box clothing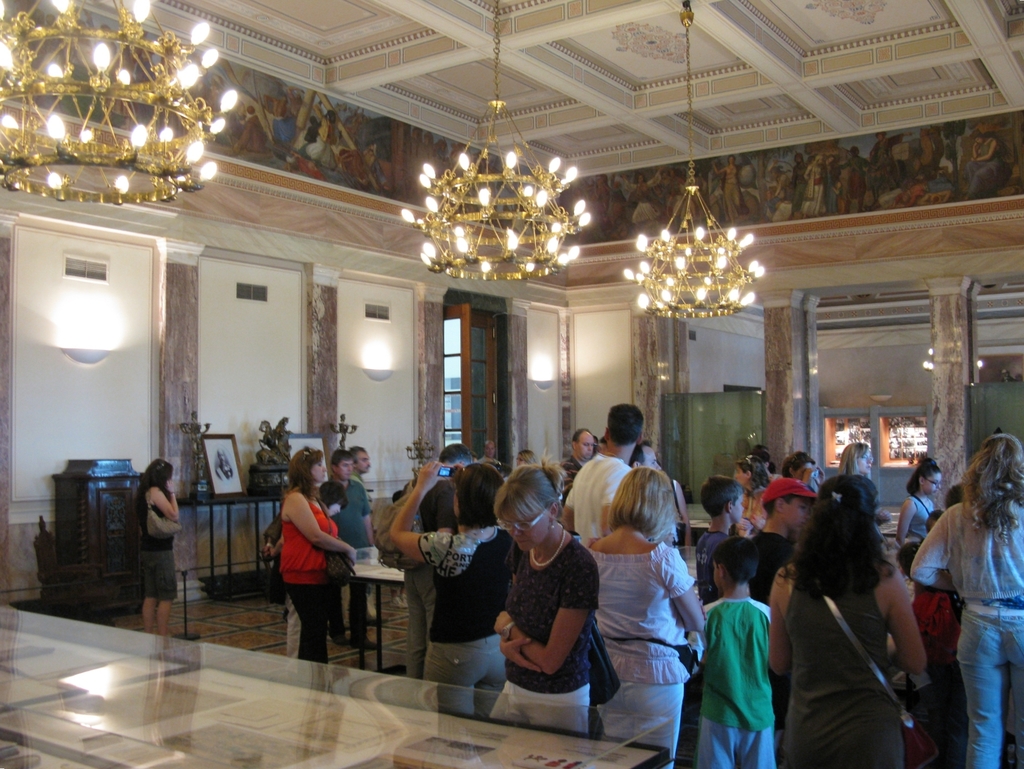
bbox=[555, 449, 632, 537]
